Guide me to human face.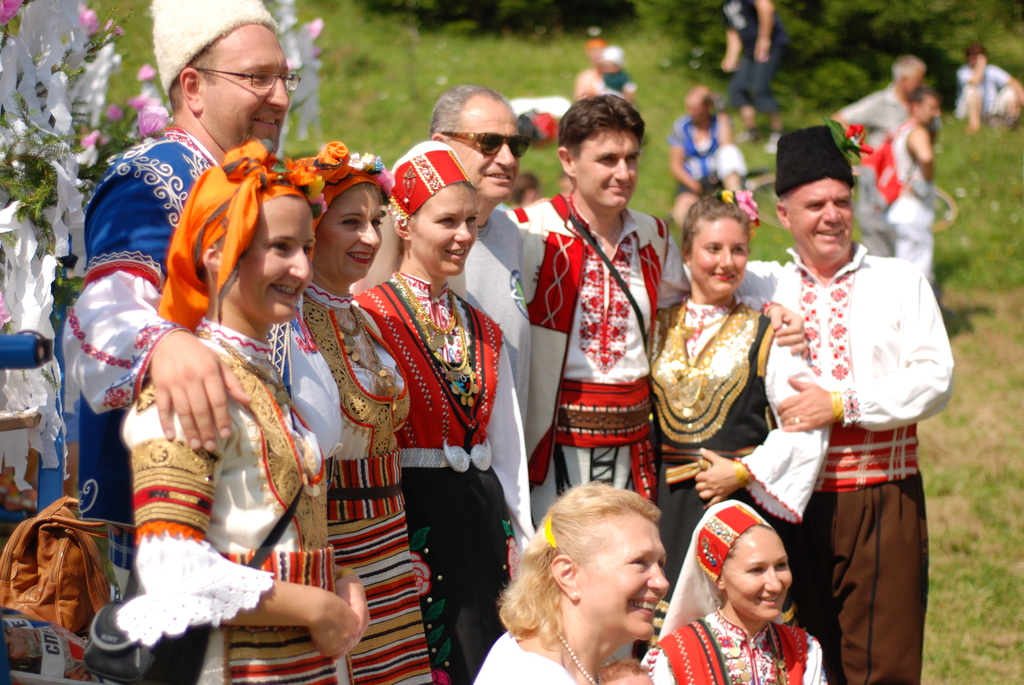
Guidance: x1=723, y1=526, x2=792, y2=620.
